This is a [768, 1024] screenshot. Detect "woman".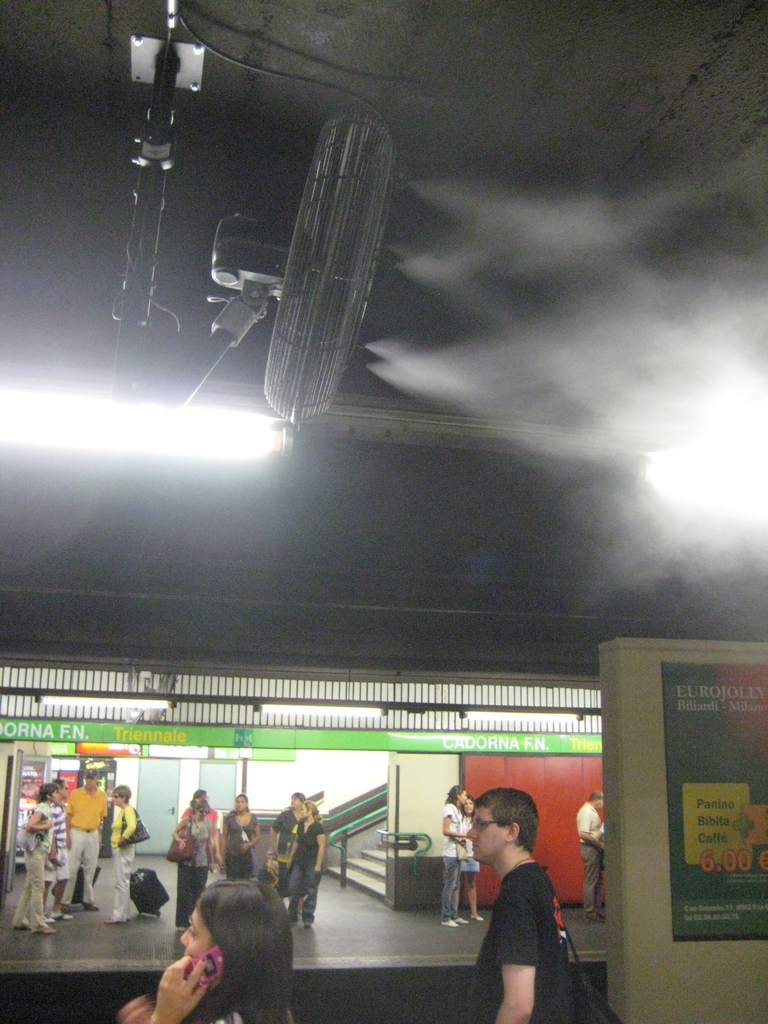
rect(440, 785, 470, 929).
